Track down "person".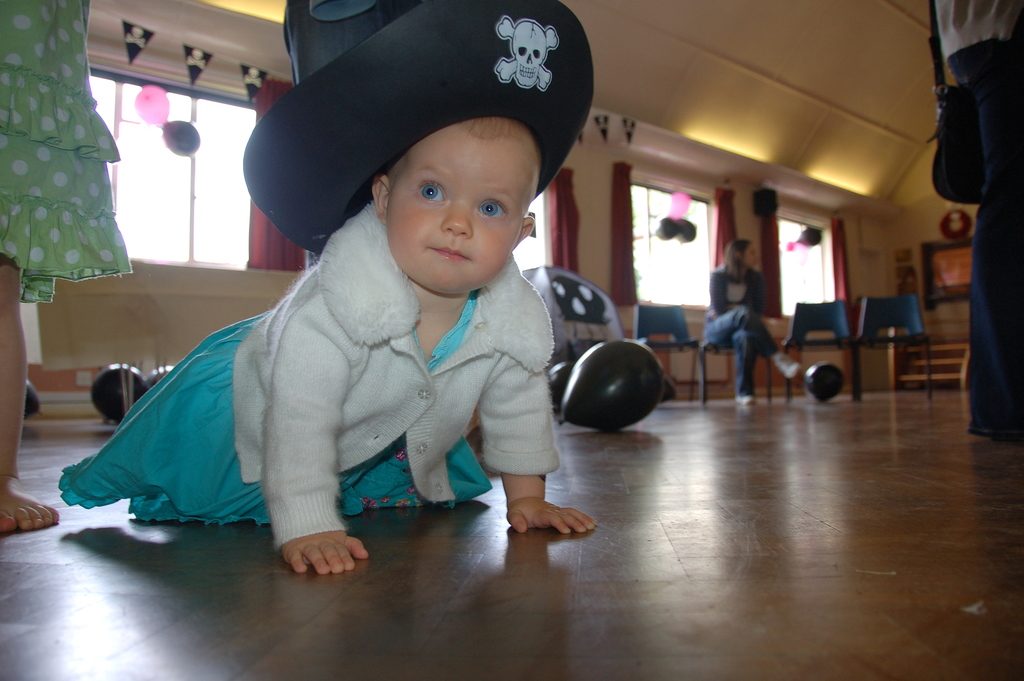
Tracked to (926,0,1023,445).
